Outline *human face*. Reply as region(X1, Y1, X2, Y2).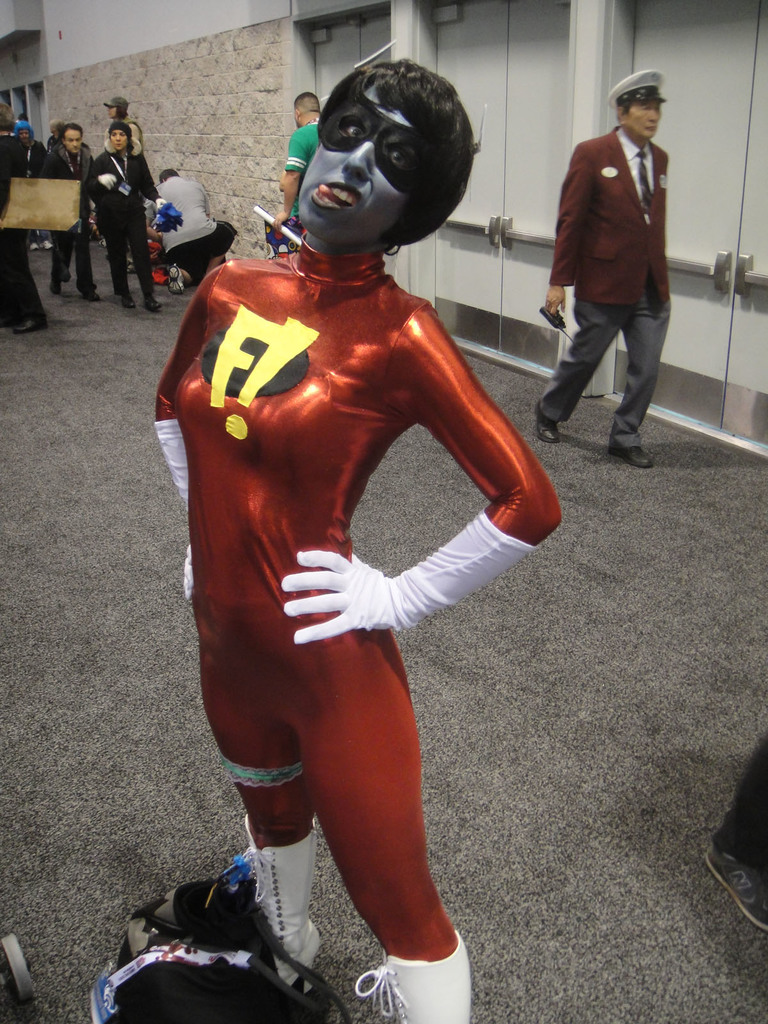
region(297, 83, 428, 246).
